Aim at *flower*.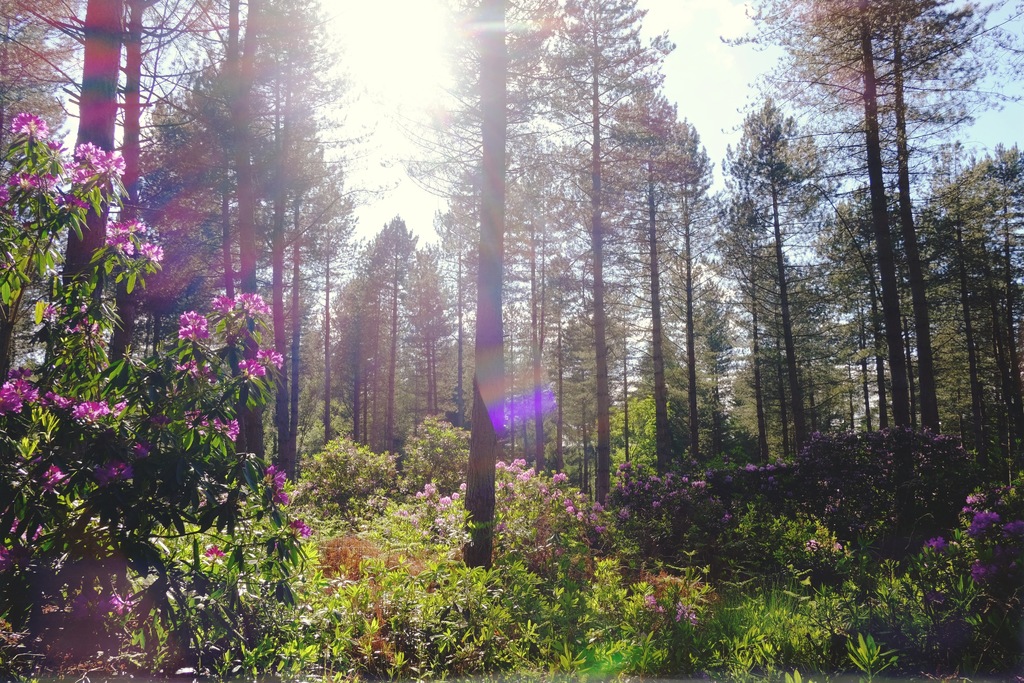
Aimed at 131, 441, 147, 462.
